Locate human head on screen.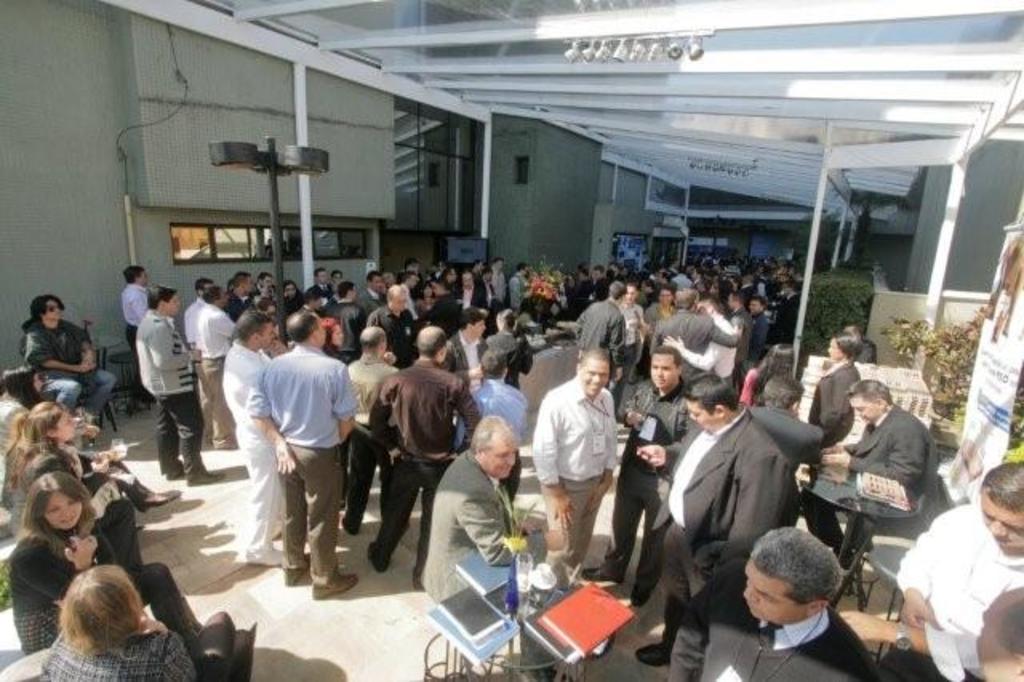
On screen at (x1=462, y1=416, x2=517, y2=477).
